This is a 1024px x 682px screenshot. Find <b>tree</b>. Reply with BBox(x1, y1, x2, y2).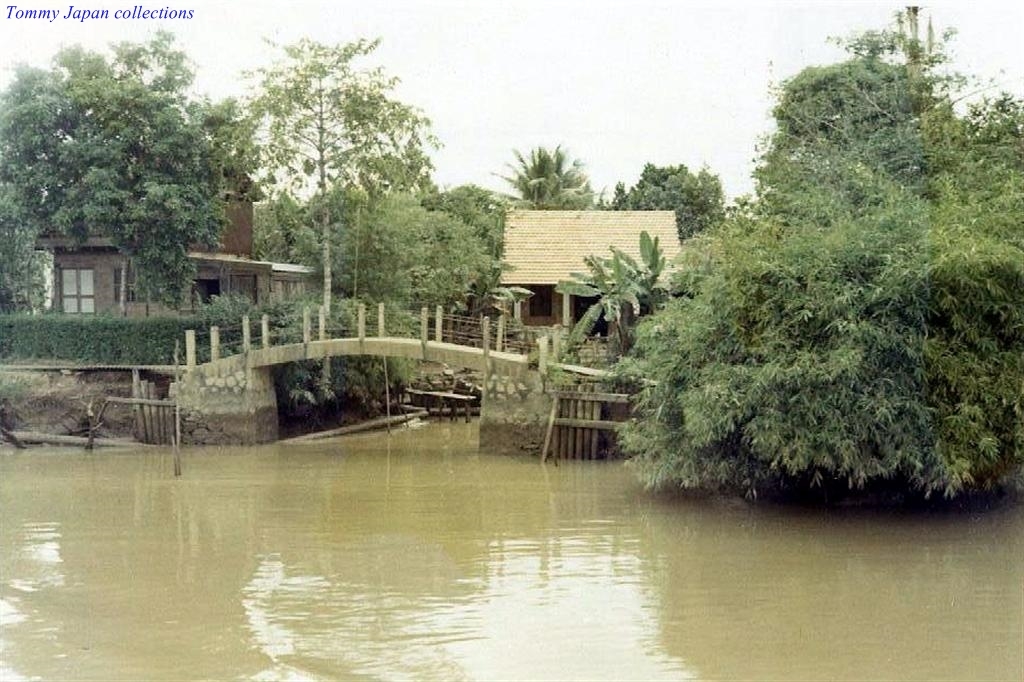
BBox(726, 52, 966, 195).
